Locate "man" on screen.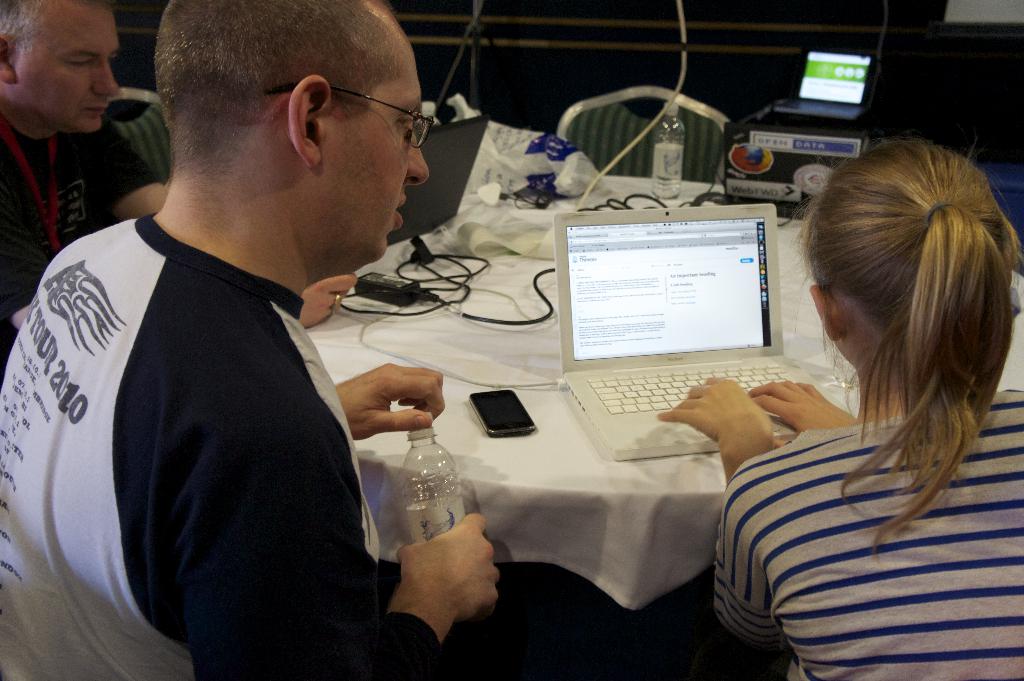
On screen at pyautogui.locateOnScreen(0, 0, 364, 349).
